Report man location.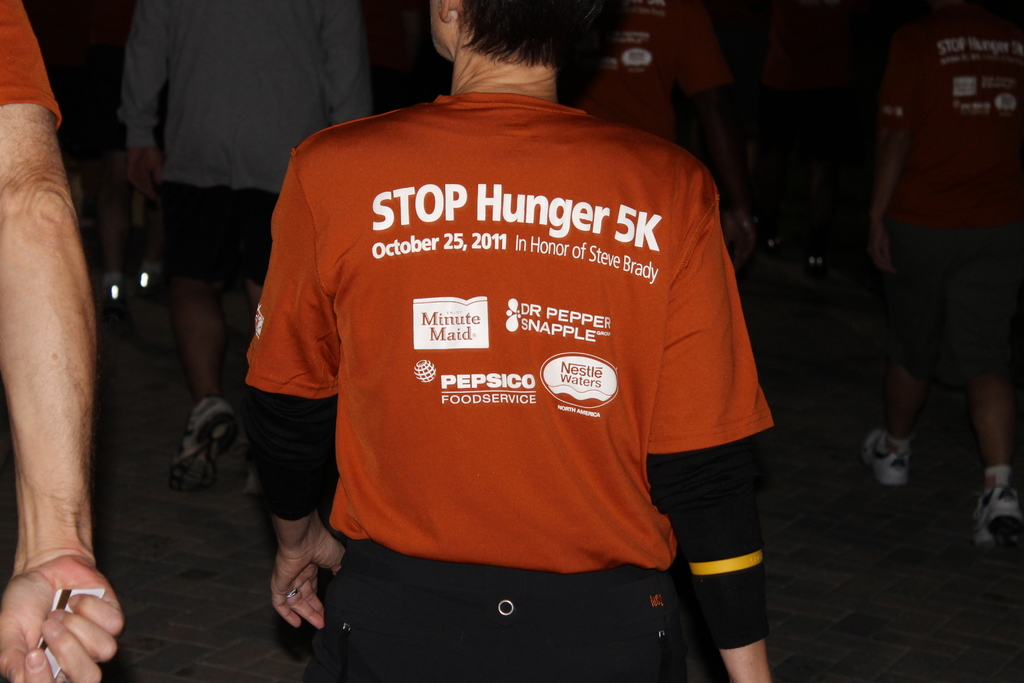
Report: (207, 0, 806, 682).
